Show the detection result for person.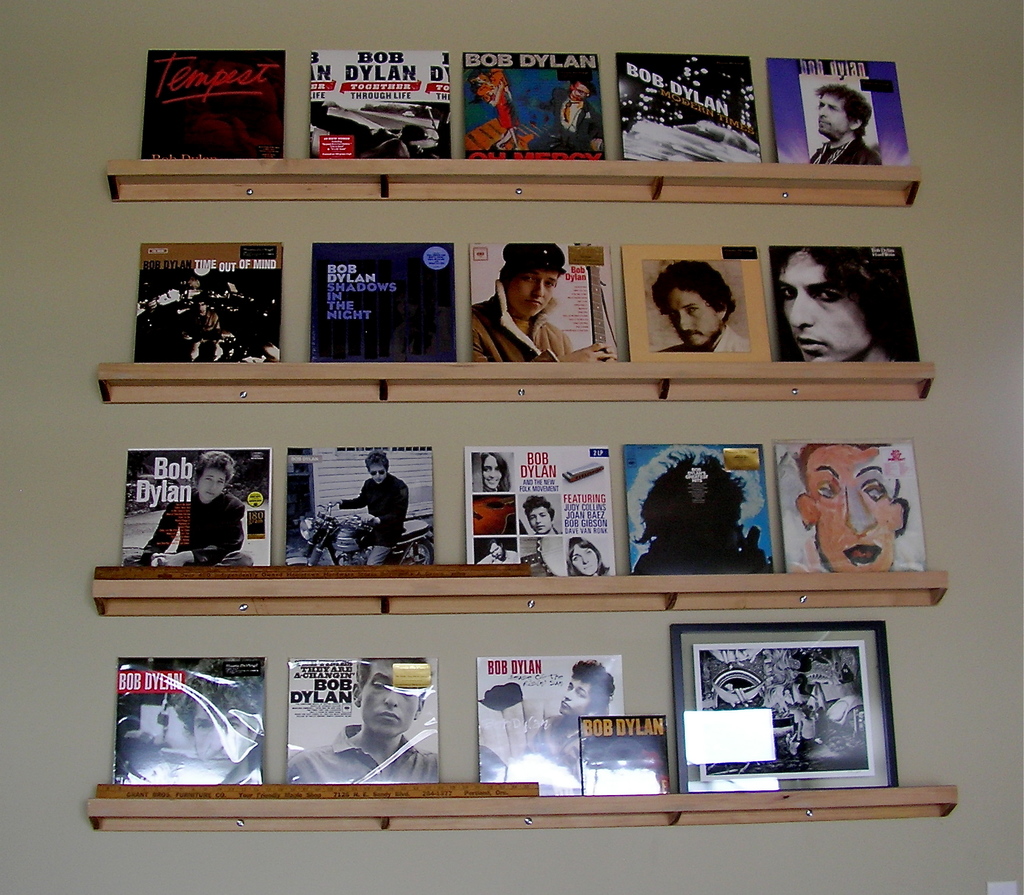
170 658 264 784.
